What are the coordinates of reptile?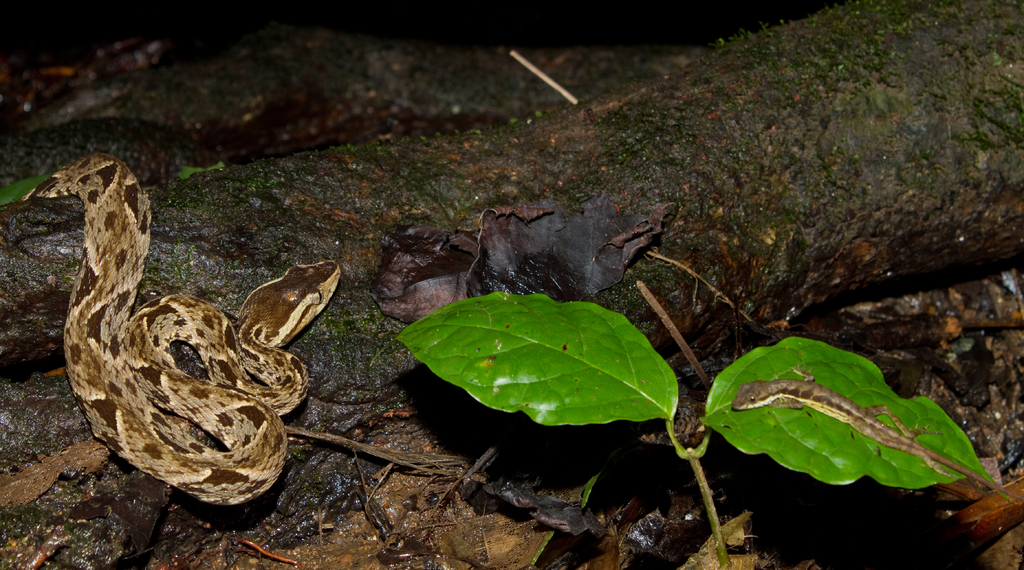
region(729, 364, 1018, 492).
